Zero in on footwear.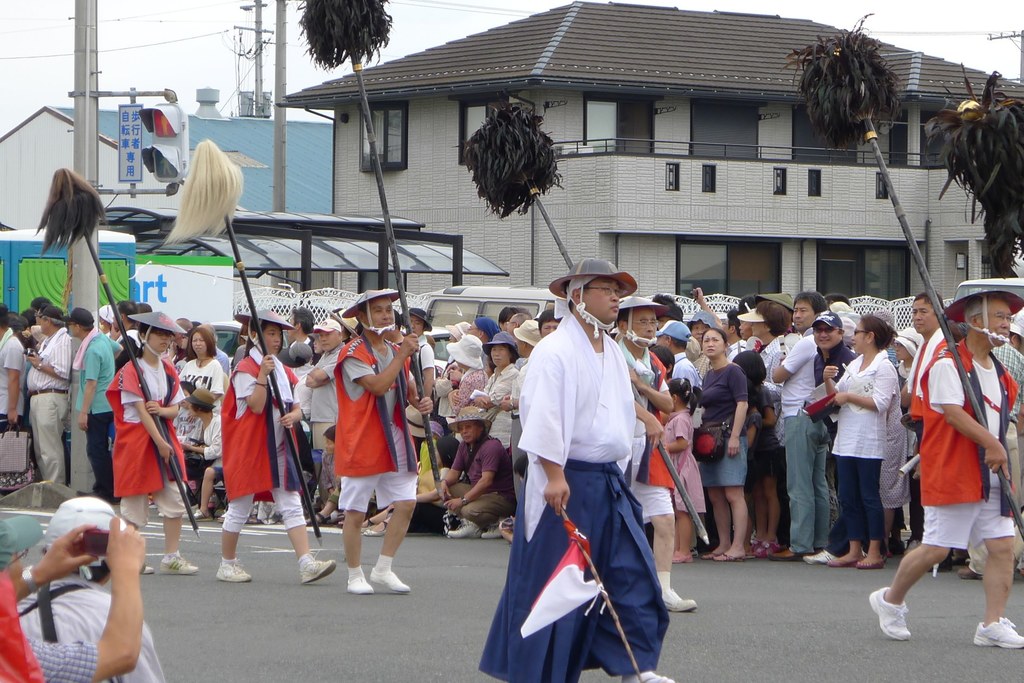
Zeroed in: [left=620, top=671, right=682, bottom=682].
